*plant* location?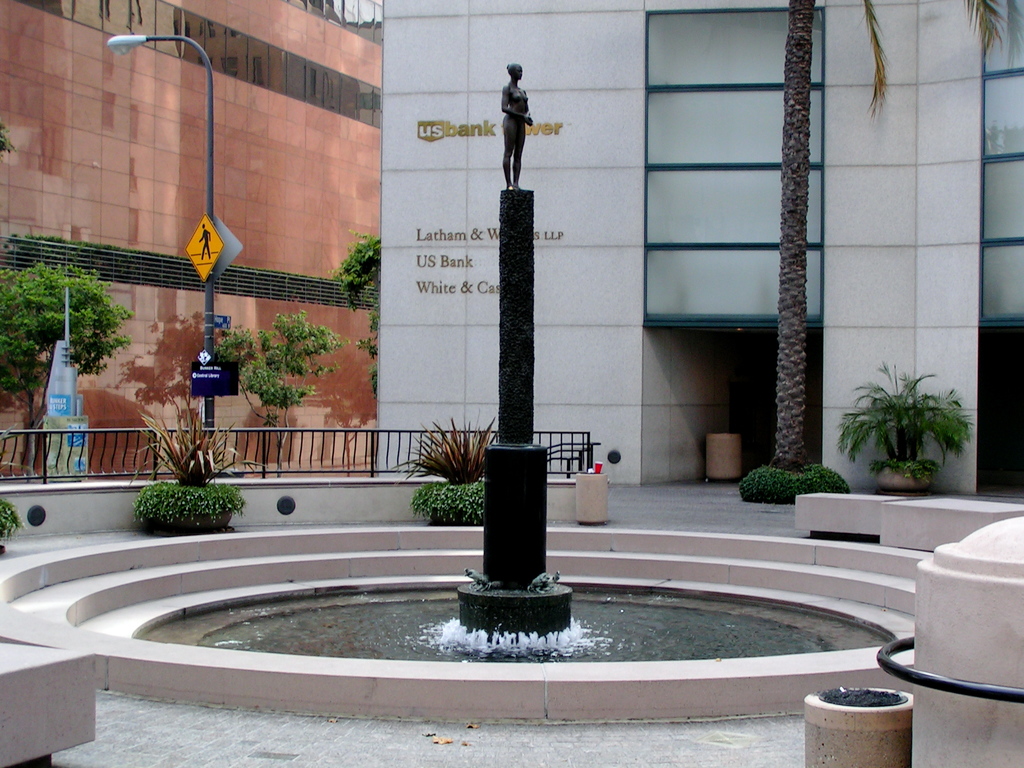
<bbox>330, 223, 386, 418</bbox>
